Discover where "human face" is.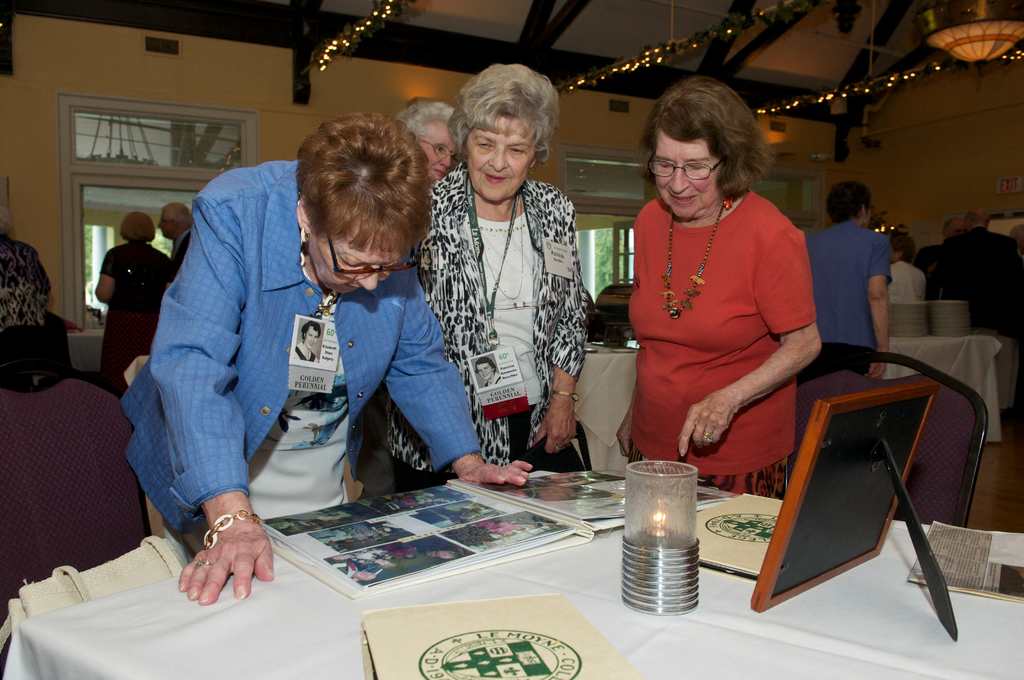
Discovered at bbox=[156, 208, 172, 239].
